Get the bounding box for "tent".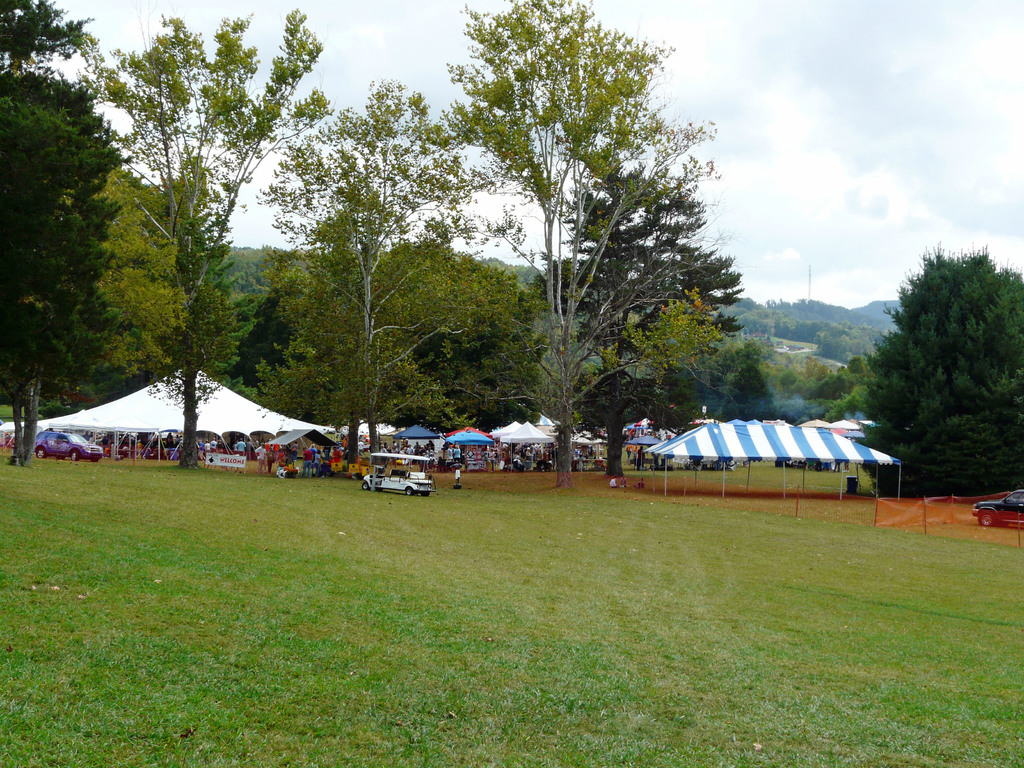
crop(857, 417, 874, 424).
